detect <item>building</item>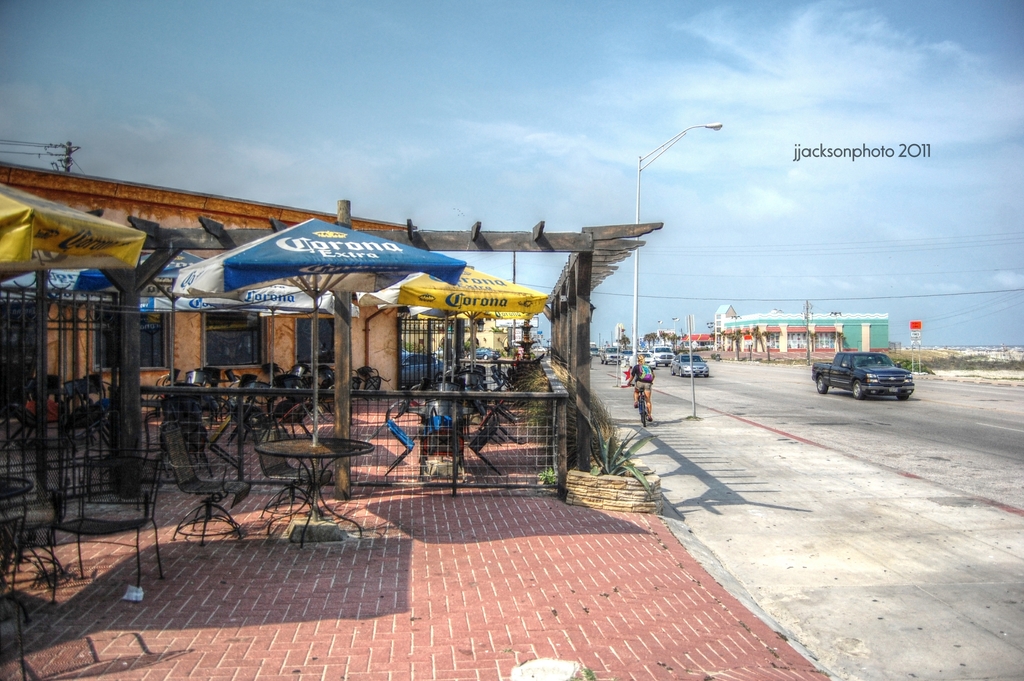
<bbox>0, 151, 416, 418</bbox>
